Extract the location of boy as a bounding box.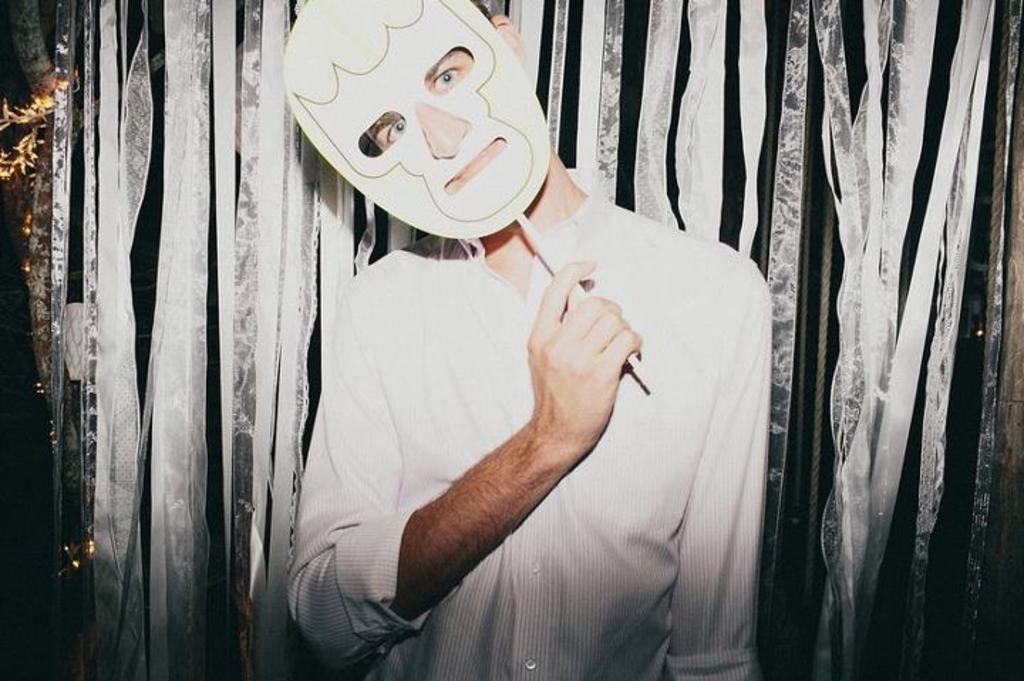
<region>287, 0, 769, 680</region>.
